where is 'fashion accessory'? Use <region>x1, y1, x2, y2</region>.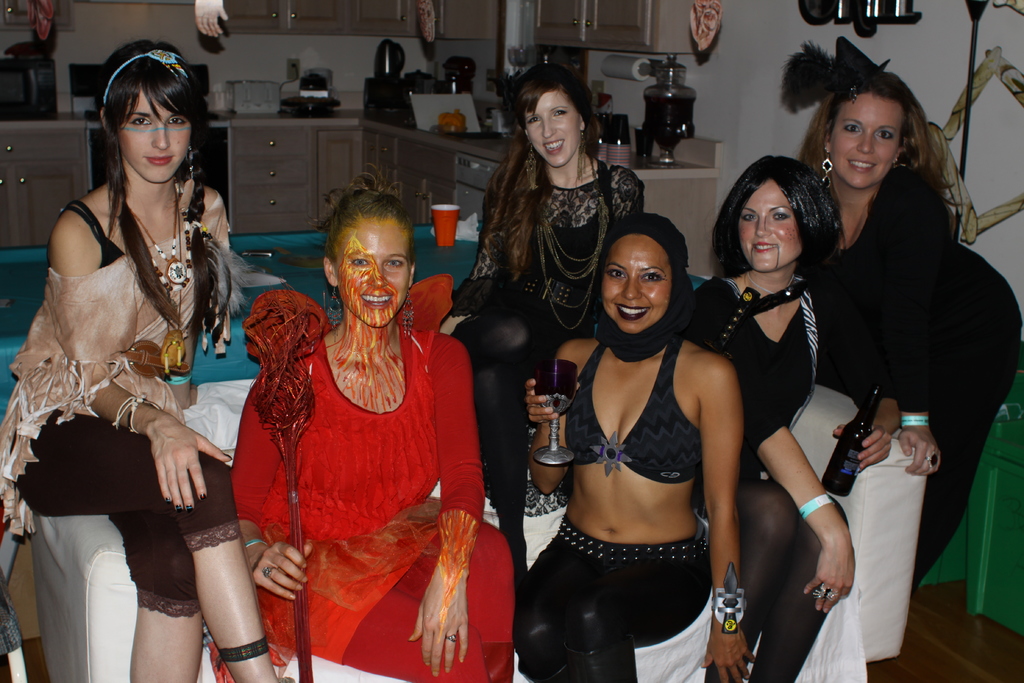
<region>445, 633, 458, 644</region>.
